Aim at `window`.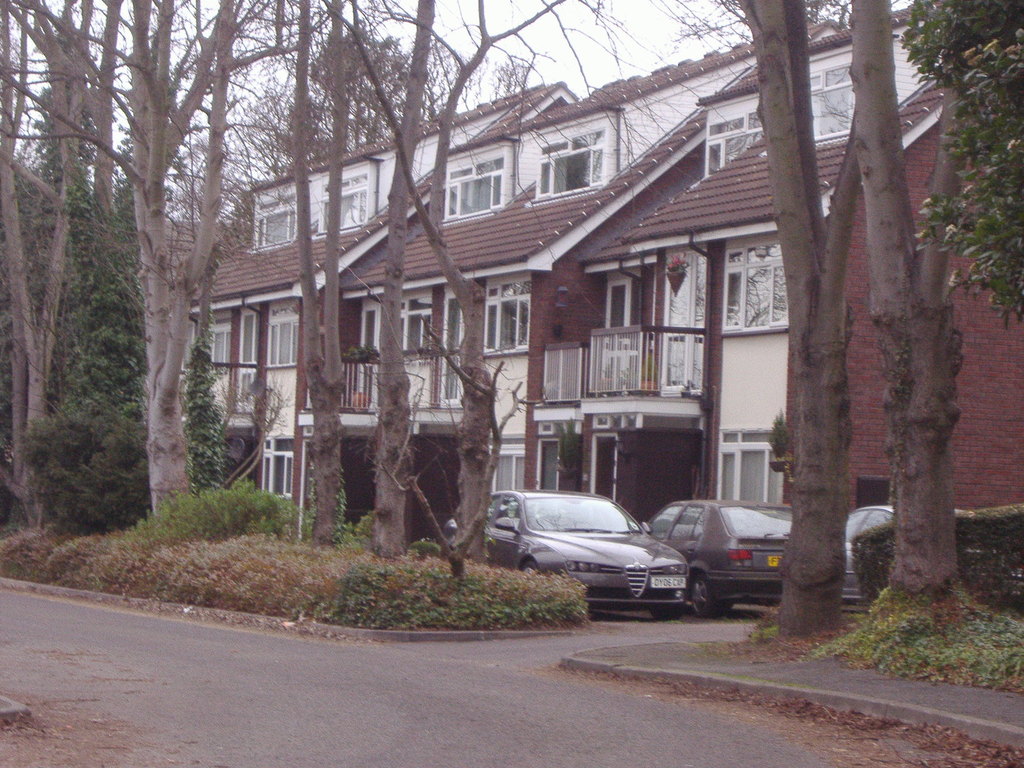
Aimed at 721:433:783:502.
